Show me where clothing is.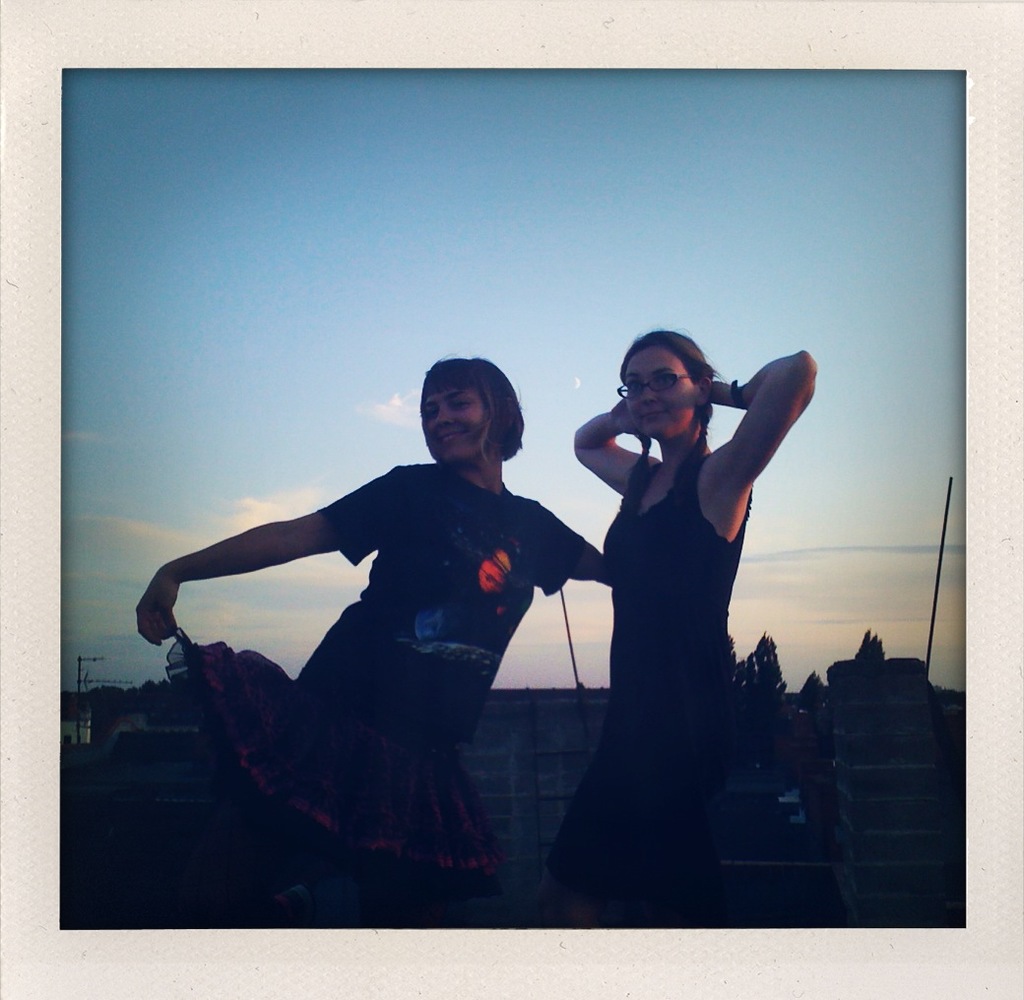
clothing is at <region>544, 445, 765, 926</region>.
